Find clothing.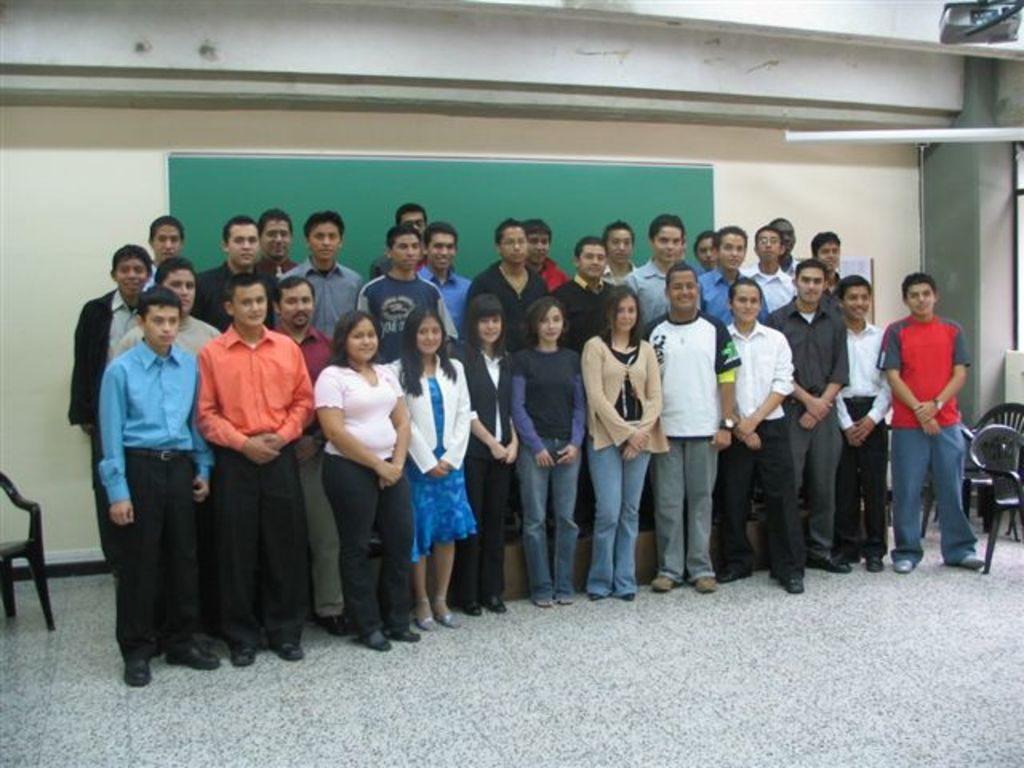
411/261/472/336.
